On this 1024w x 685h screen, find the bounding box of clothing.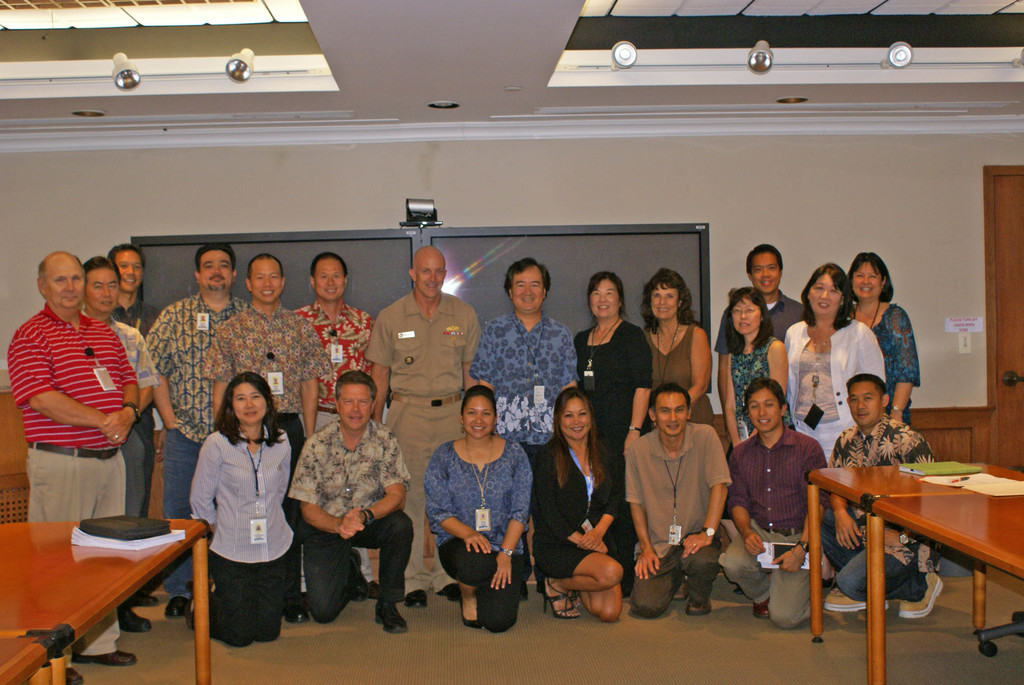
Bounding box: bbox(709, 292, 805, 347).
